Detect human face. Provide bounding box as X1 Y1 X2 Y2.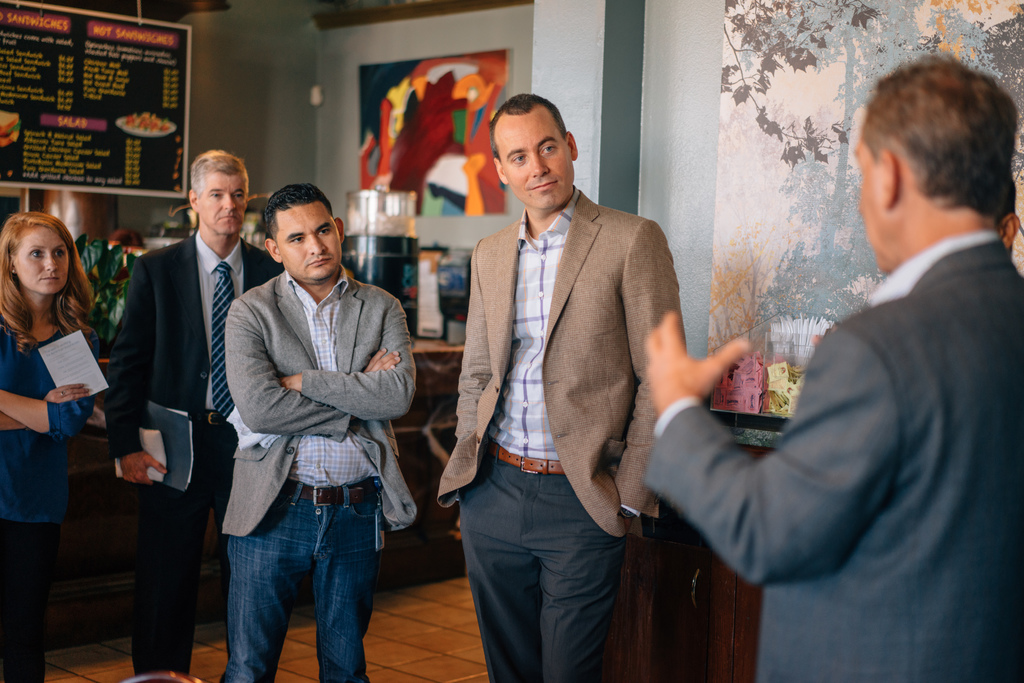
14 227 72 299.
